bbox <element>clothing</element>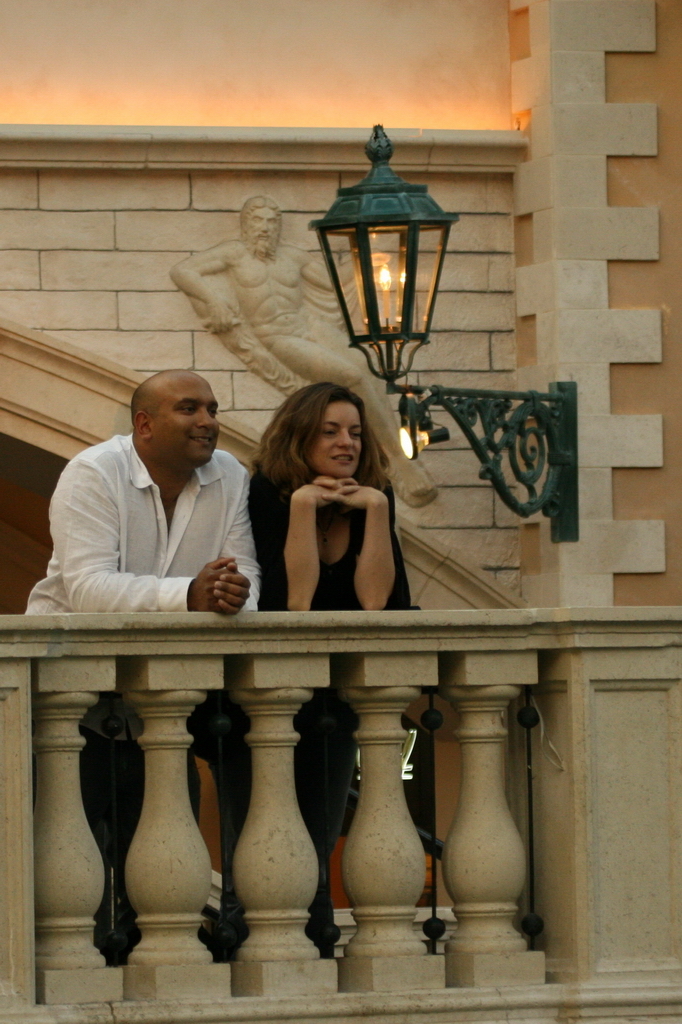
BBox(15, 420, 269, 971)
